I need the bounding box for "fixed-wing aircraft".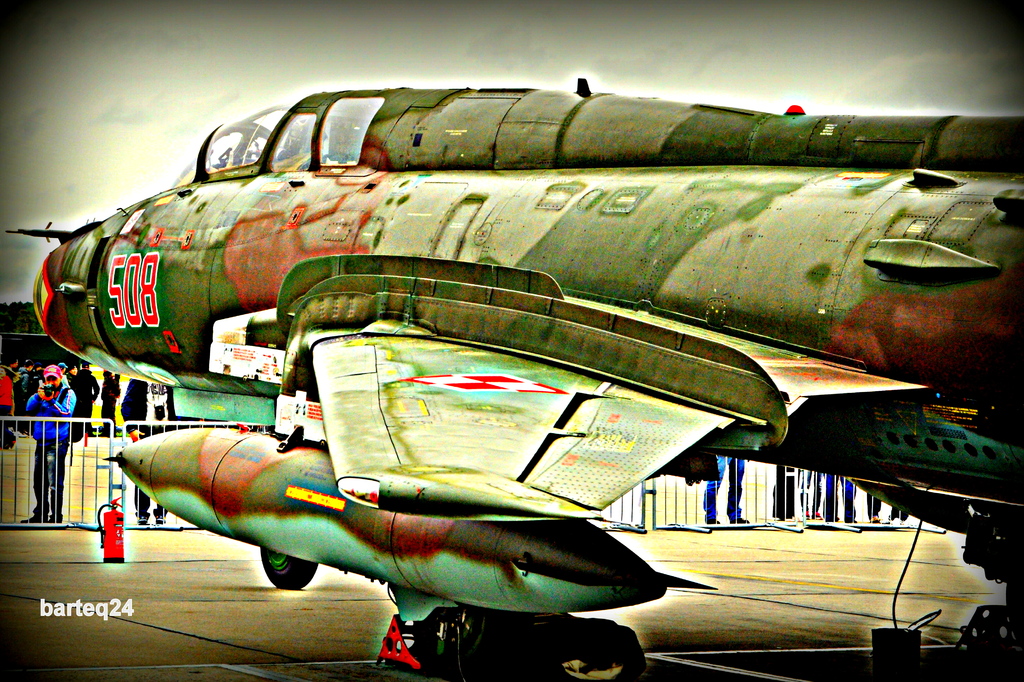
Here it is: pyautogui.locateOnScreen(3, 76, 1023, 668).
